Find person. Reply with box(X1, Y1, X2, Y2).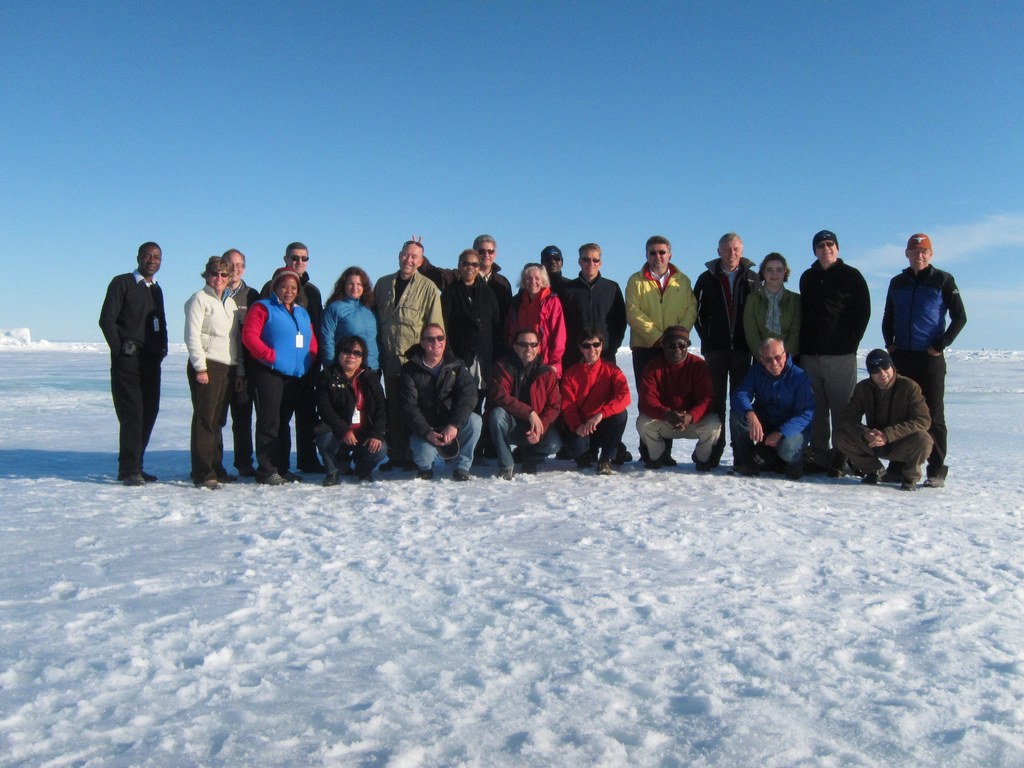
box(372, 241, 465, 367).
